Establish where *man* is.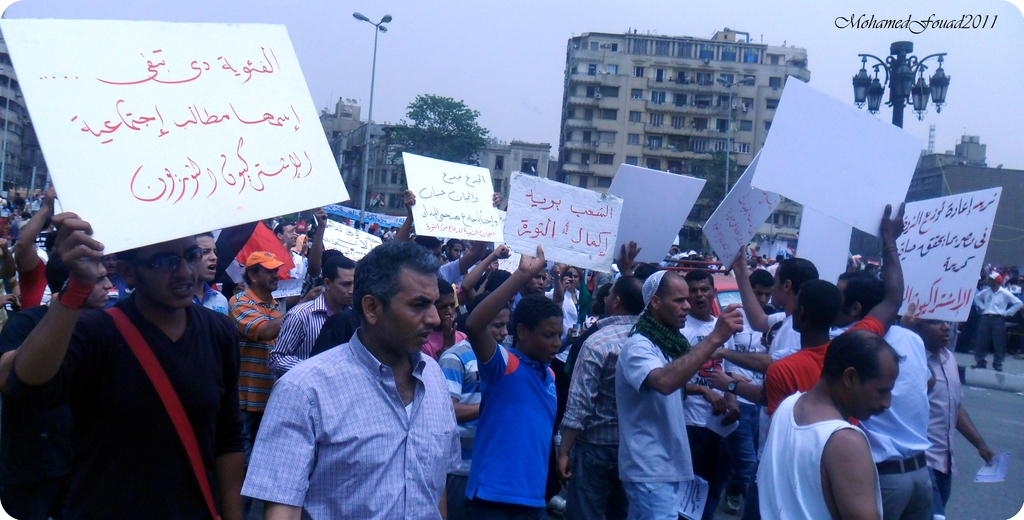
Established at locate(220, 246, 290, 465).
